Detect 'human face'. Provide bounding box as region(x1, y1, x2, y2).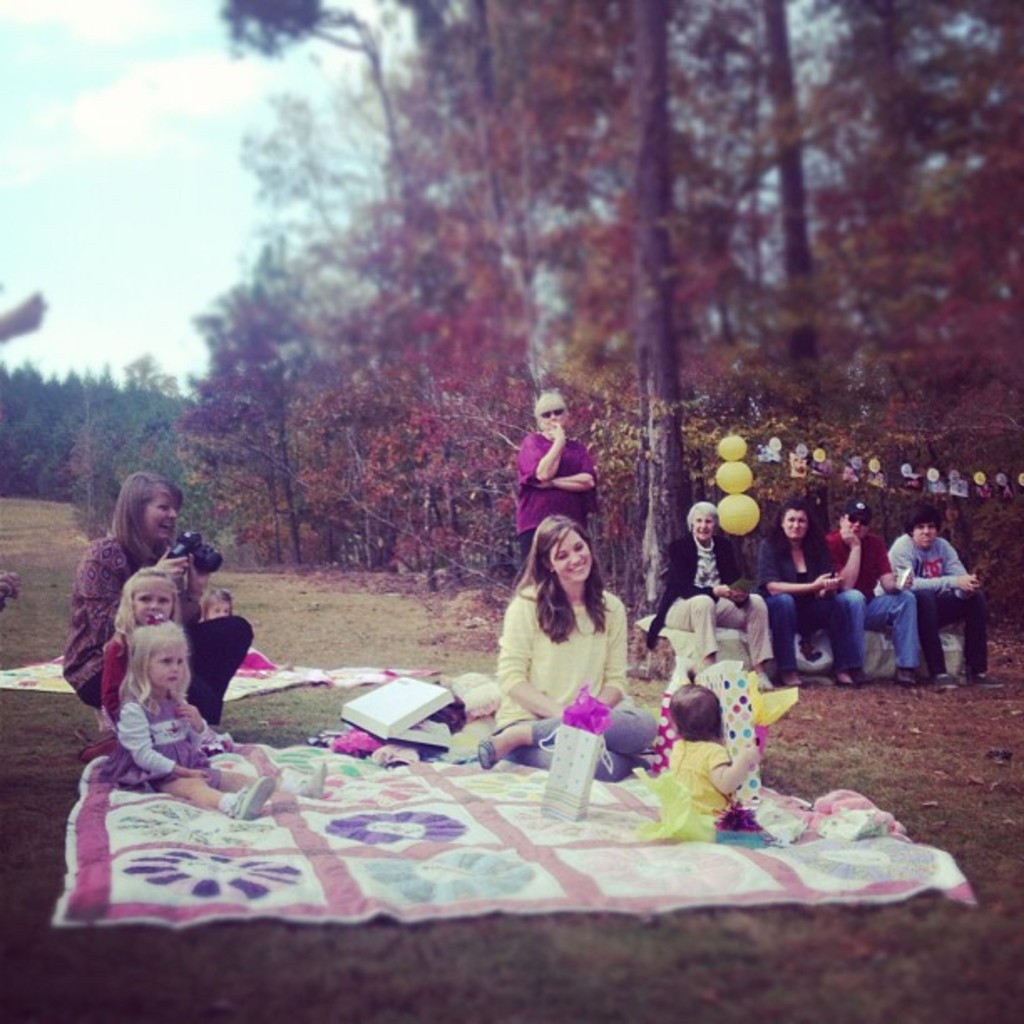
region(142, 487, 181, 540).
